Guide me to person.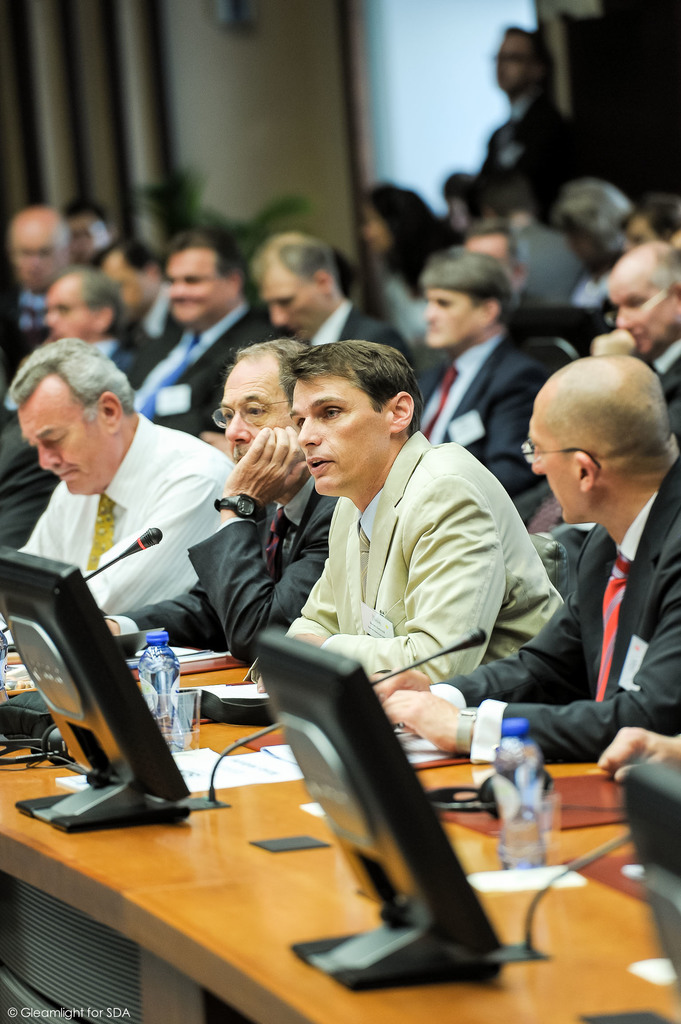
Guidance: [587, 719, 680, 783].
